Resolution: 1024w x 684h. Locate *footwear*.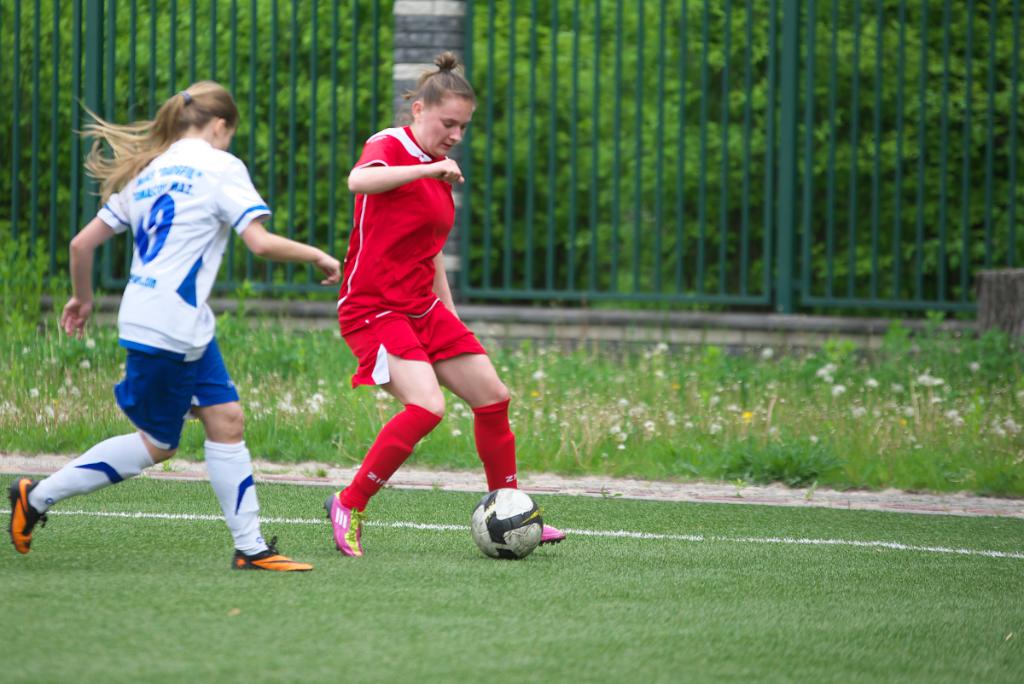
locate(233, 532, 315, 572).
